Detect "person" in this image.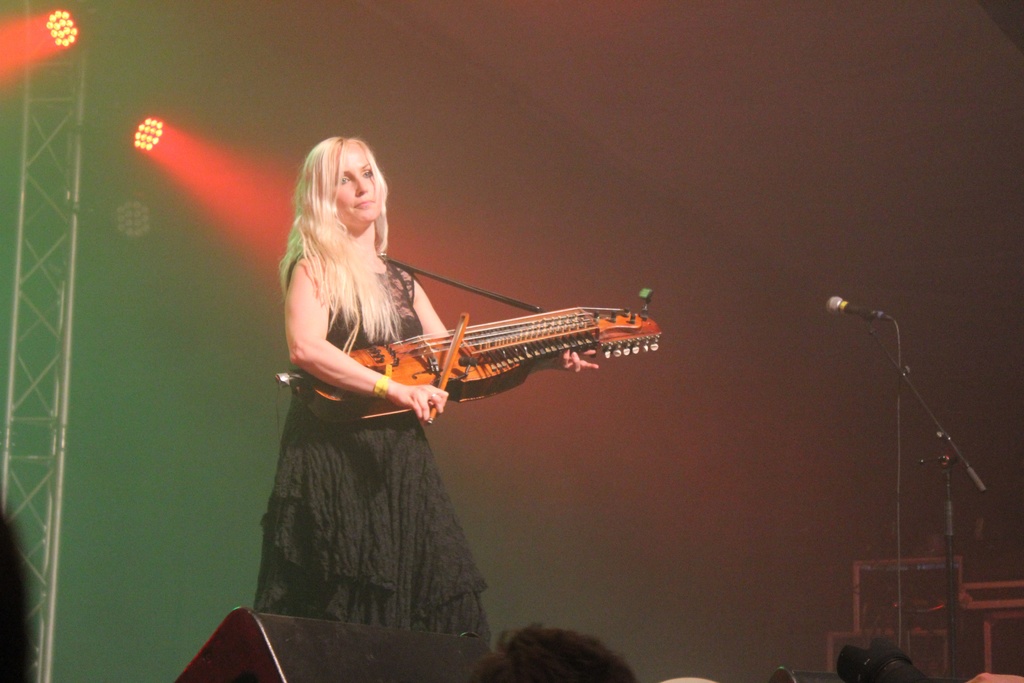
Detection: (left=0, top=500, right=44, bottom=682).
